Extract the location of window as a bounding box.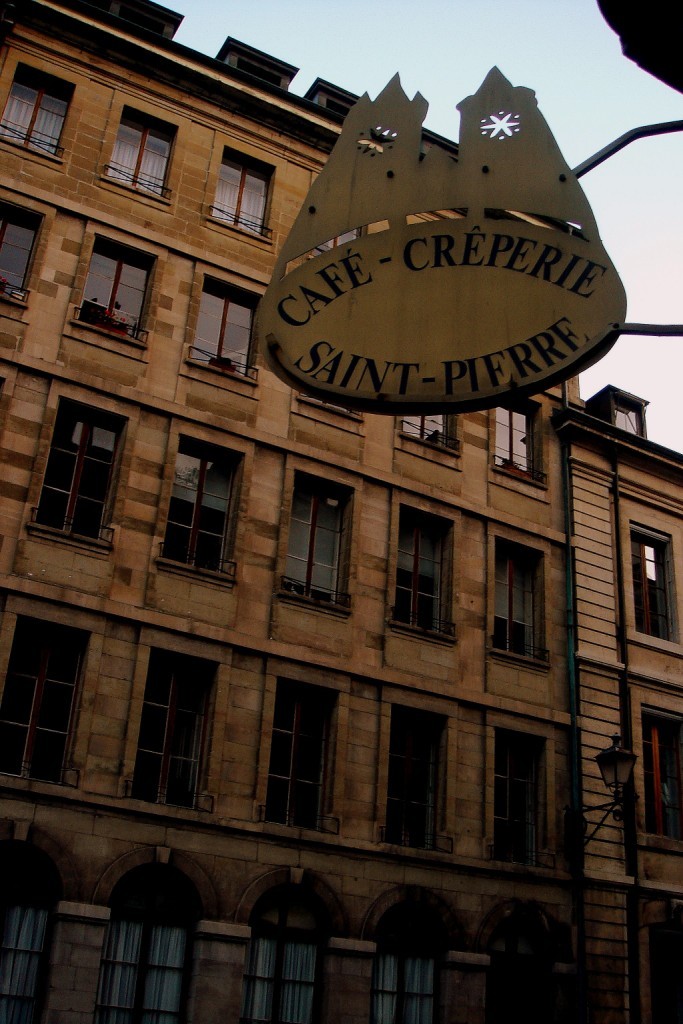
bbox=(495, 545, 546, 662).
